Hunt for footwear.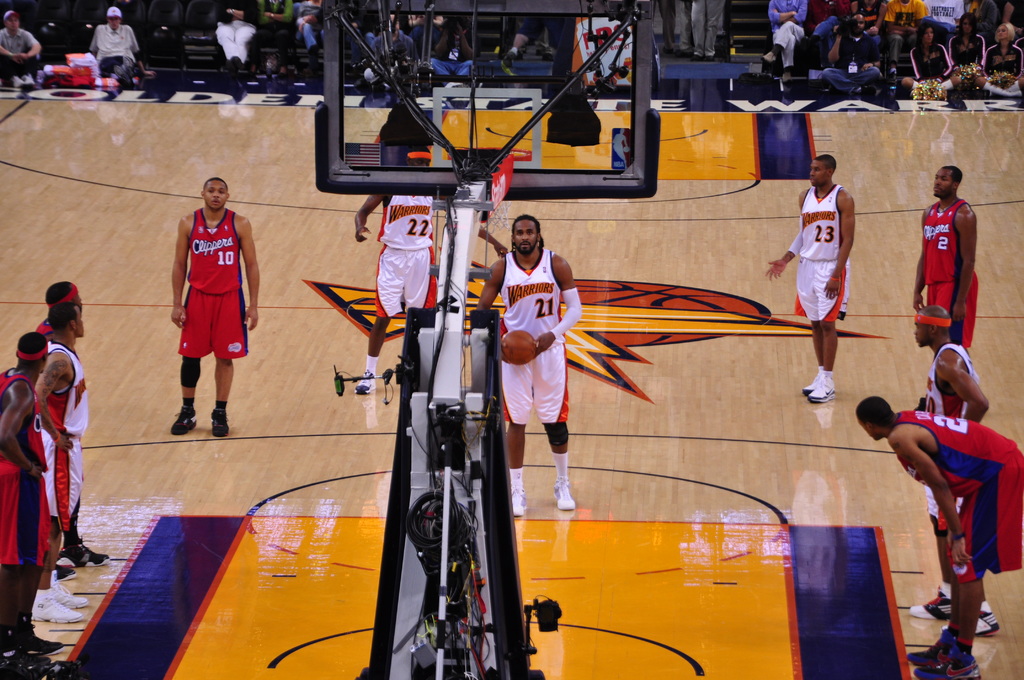
Hunted down at 810,375,838,403.
